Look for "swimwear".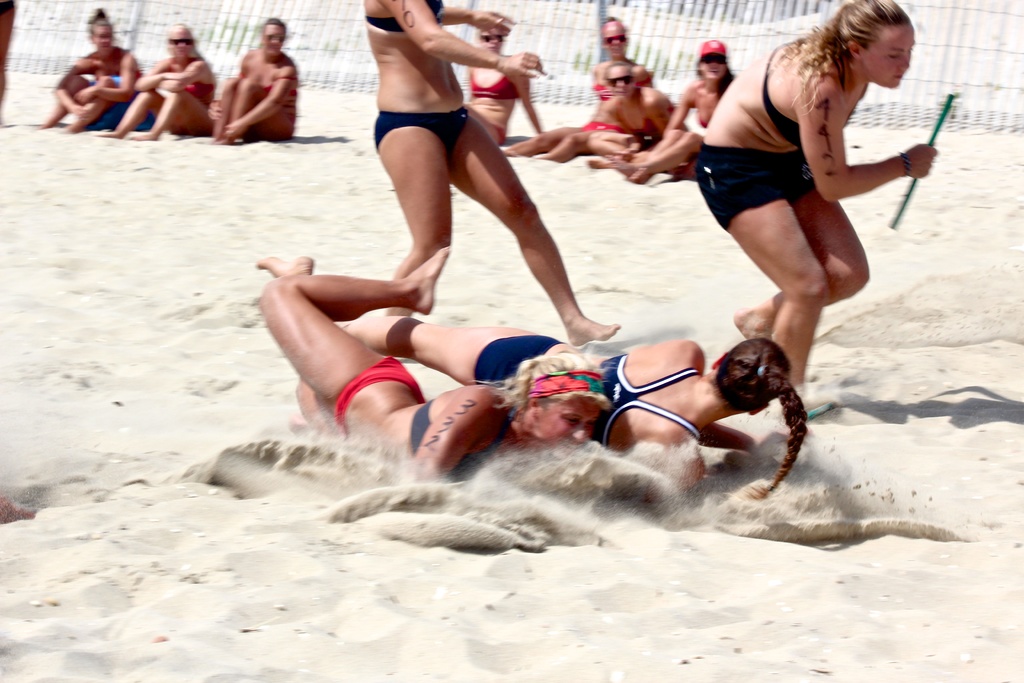
Found: Rect(377, 101, 474, 168).
